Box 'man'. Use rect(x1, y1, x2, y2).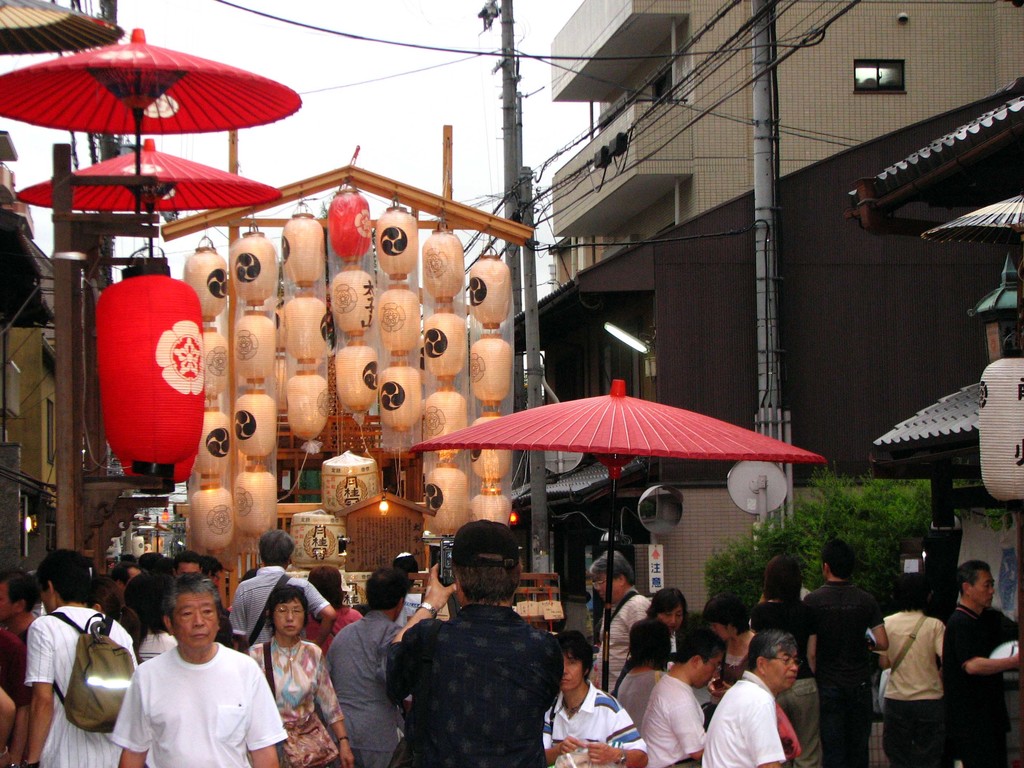
rect(943, 560, 1023, 765).
